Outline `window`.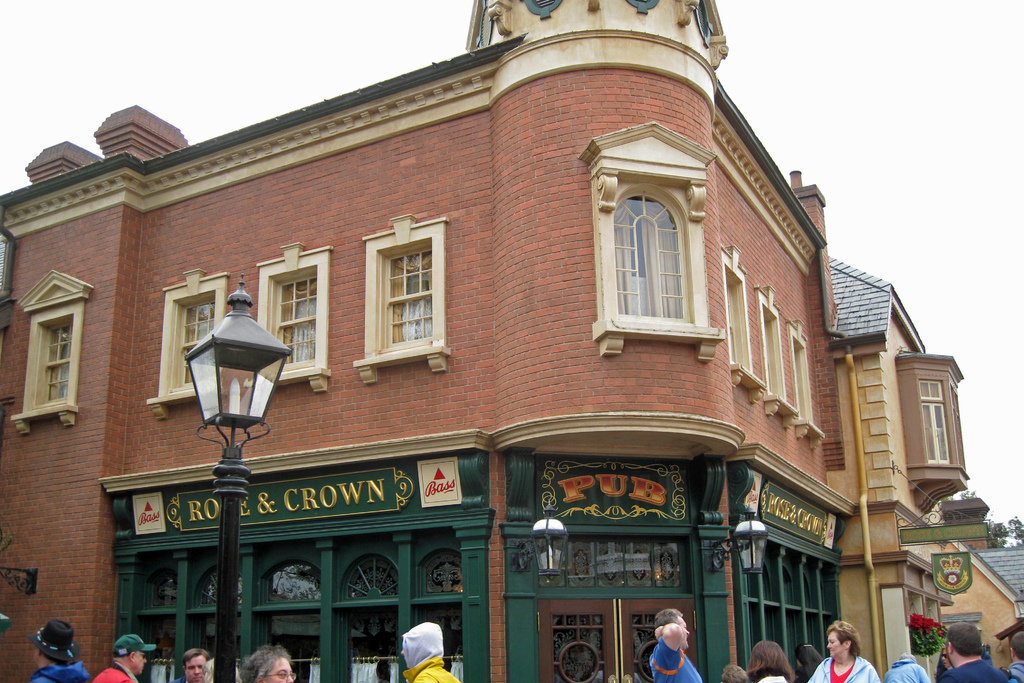
Outline: select_region(279, 265, 321, 361).
